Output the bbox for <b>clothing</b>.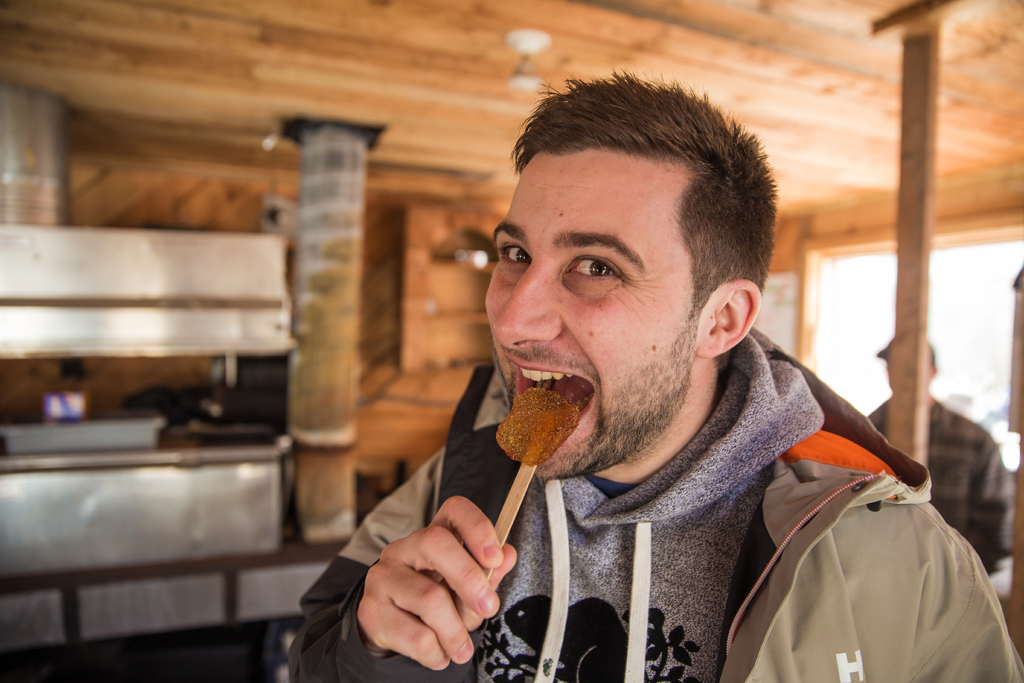
869 399 1019 584.
